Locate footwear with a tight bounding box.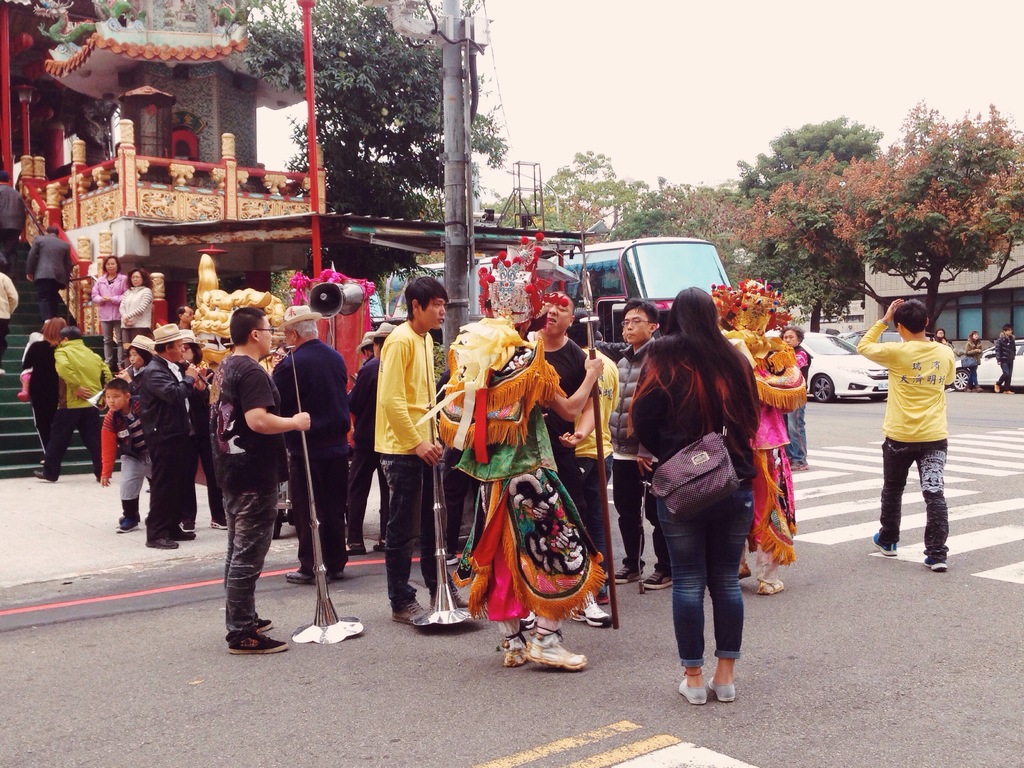
(211, 517, 227, 529).
